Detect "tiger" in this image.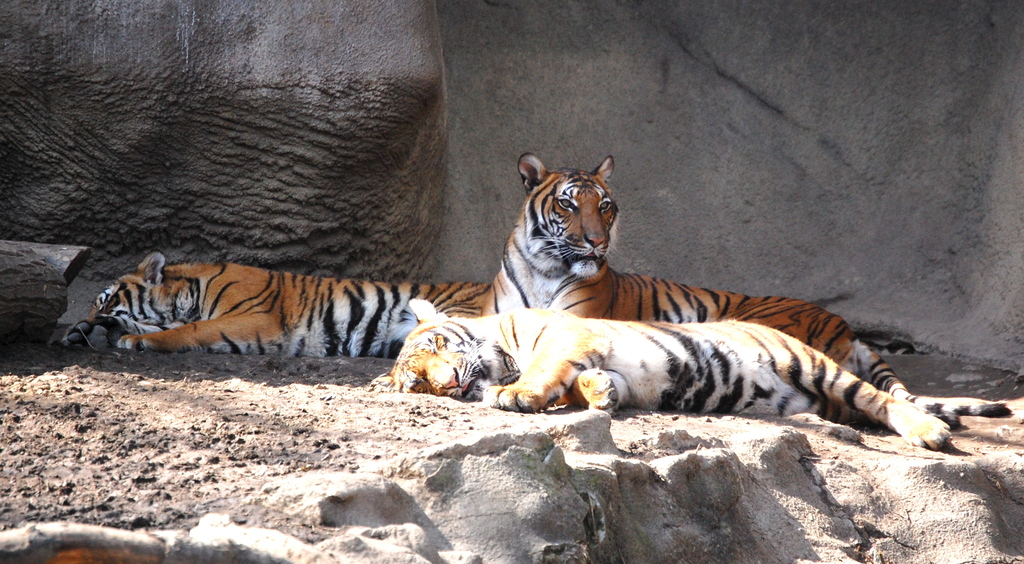
Detection: (x1=491, y1=154, x2=1018, y2=422).
